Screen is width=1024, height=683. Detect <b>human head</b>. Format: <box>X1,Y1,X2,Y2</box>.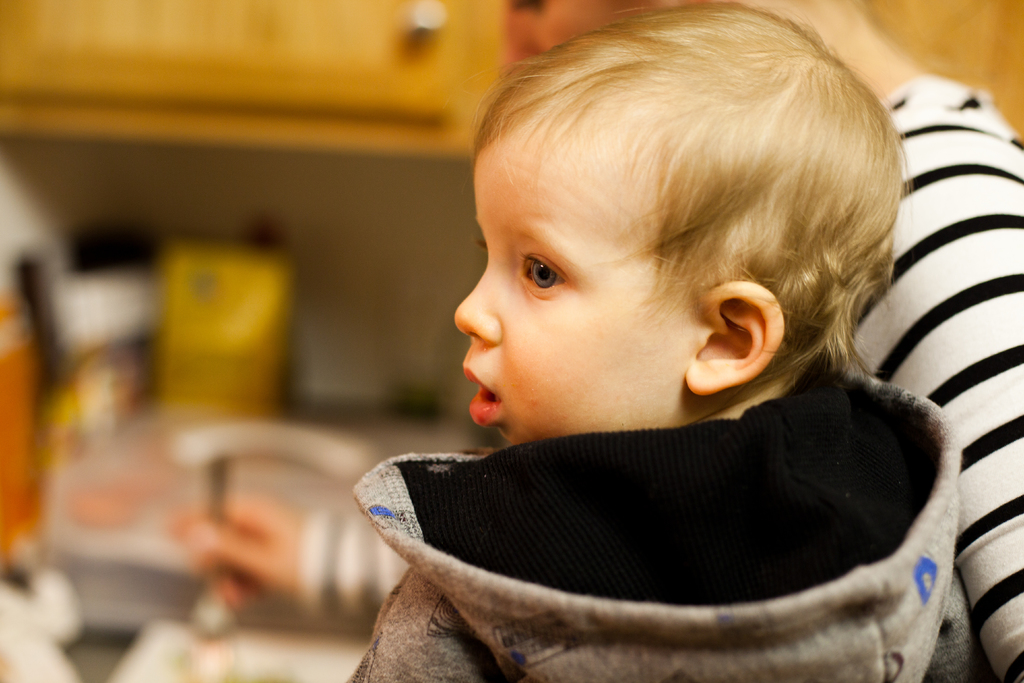
<box>479,29,899,457</box>.
